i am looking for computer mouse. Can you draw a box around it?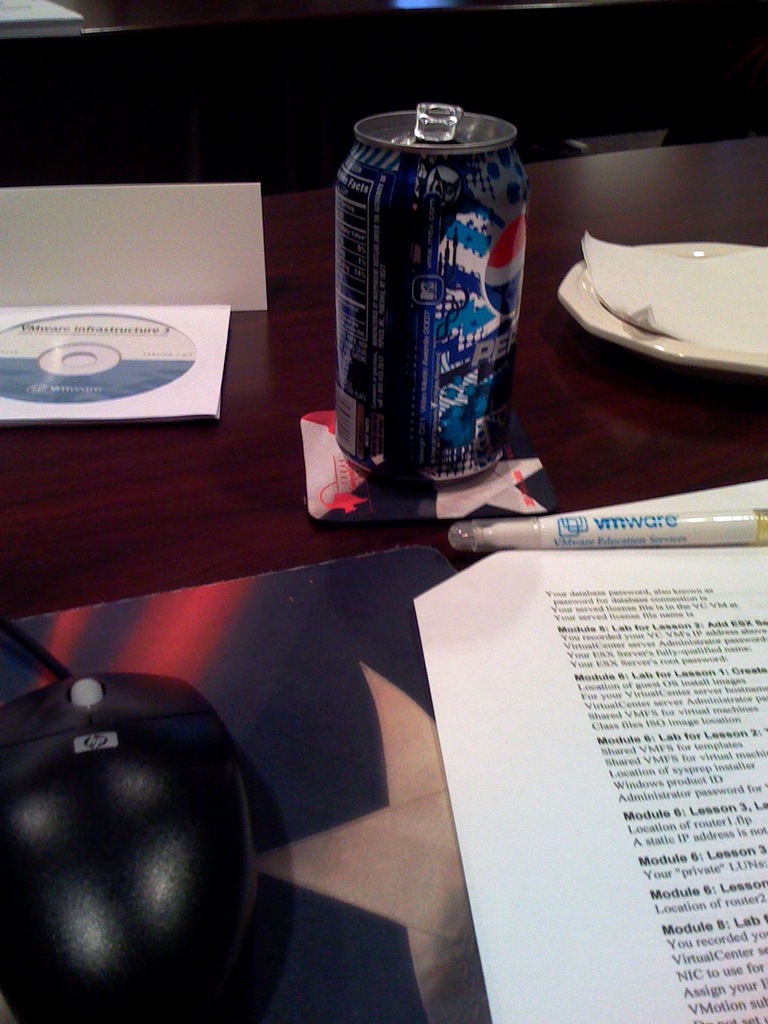
Sure, the bounding box is left=0, top=669, right=257, bottom=1023.
